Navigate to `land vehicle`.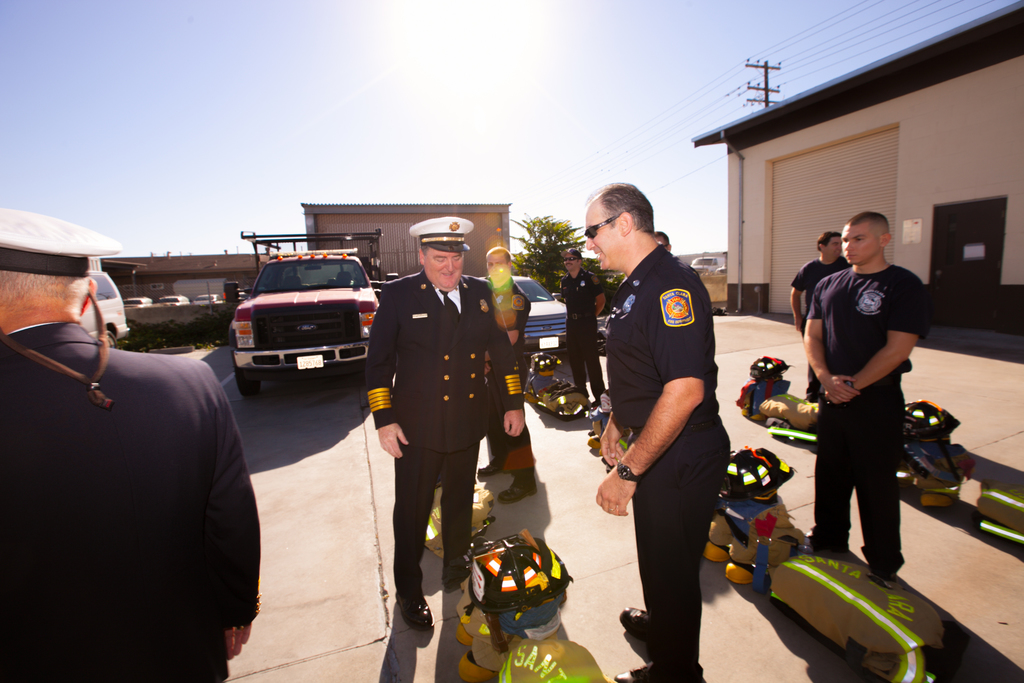
Navigation target: locate(687, 252, 725, 273).
